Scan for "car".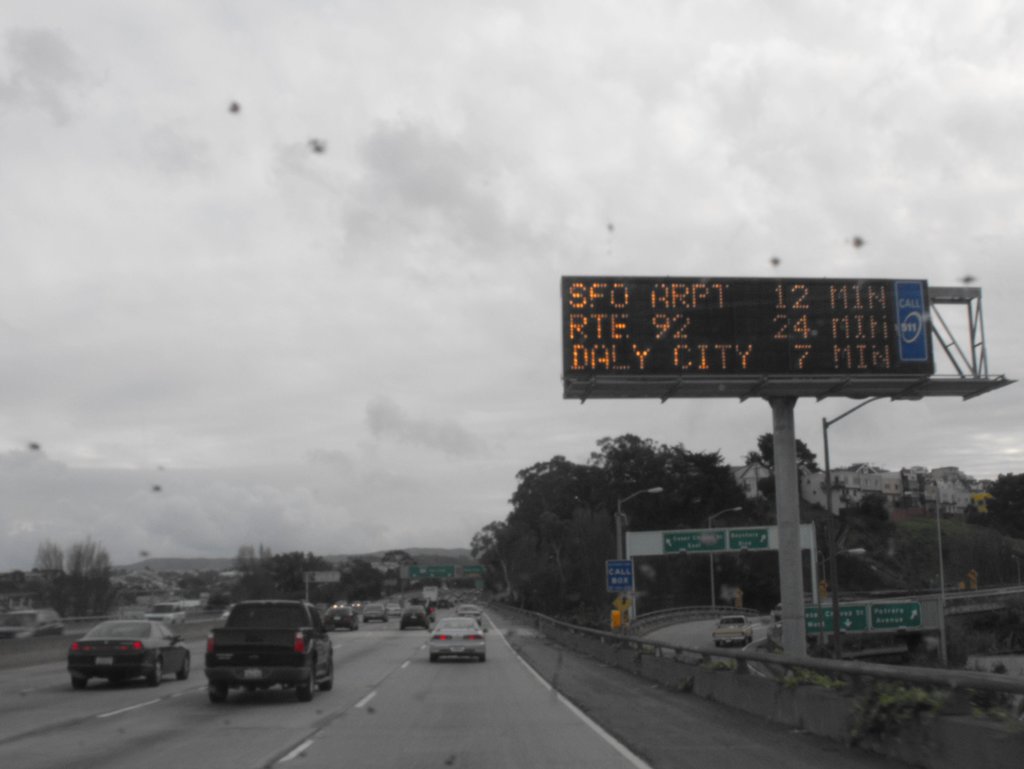
Scan result: x1=67, y1=616, x2=195, y2=684.
